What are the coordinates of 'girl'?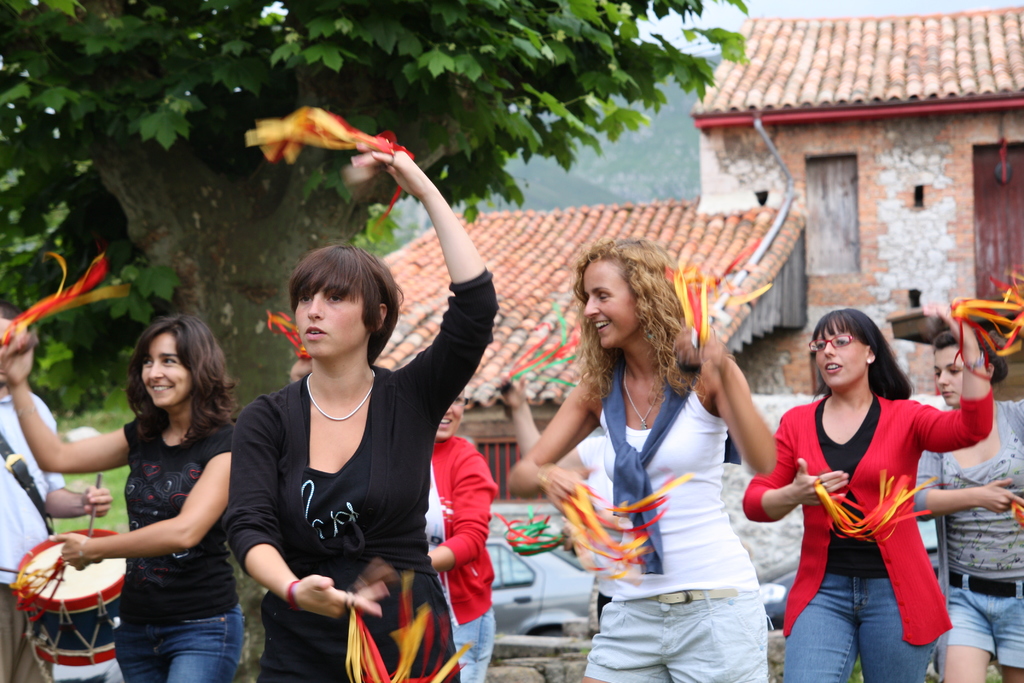
[left=229, top=145, right=498, bottom=682].
